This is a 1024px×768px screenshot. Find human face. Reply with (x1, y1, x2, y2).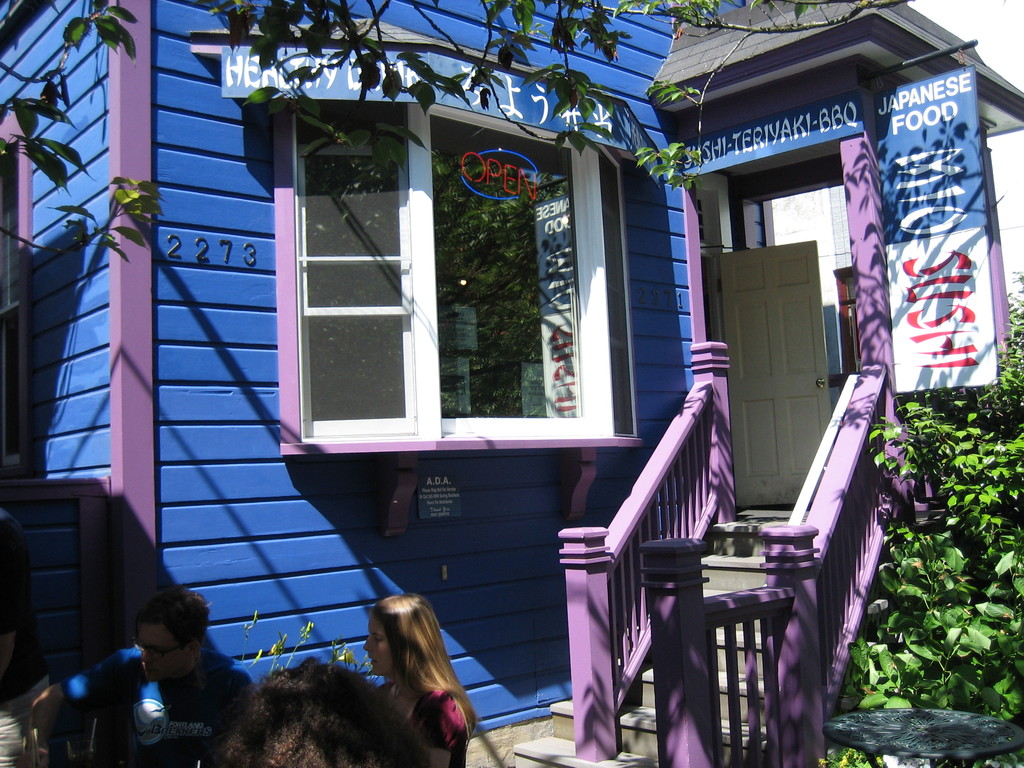
(358, 611, 396, 679).
